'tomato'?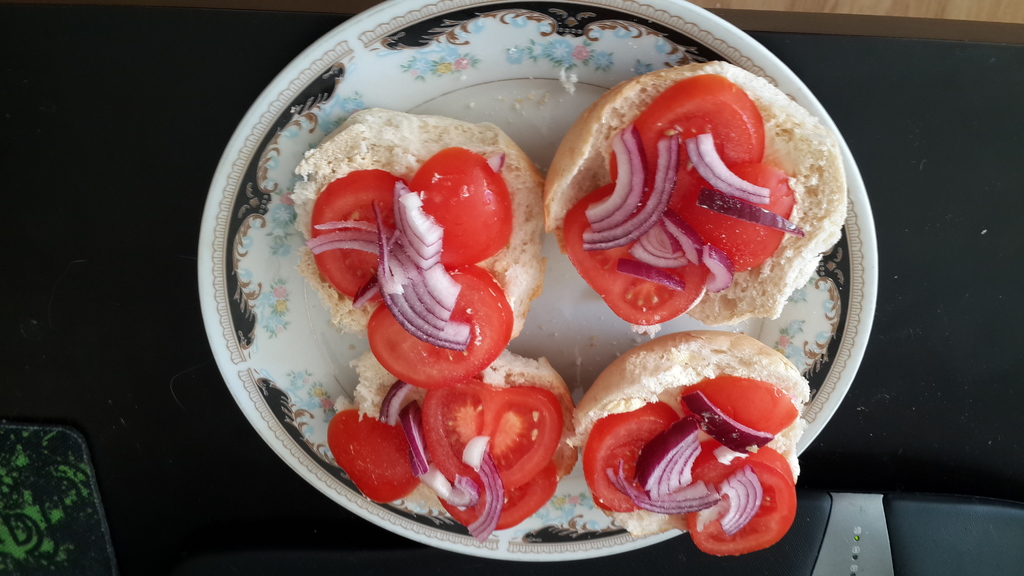
x1=367, y1=262, x2=510, y2=383
